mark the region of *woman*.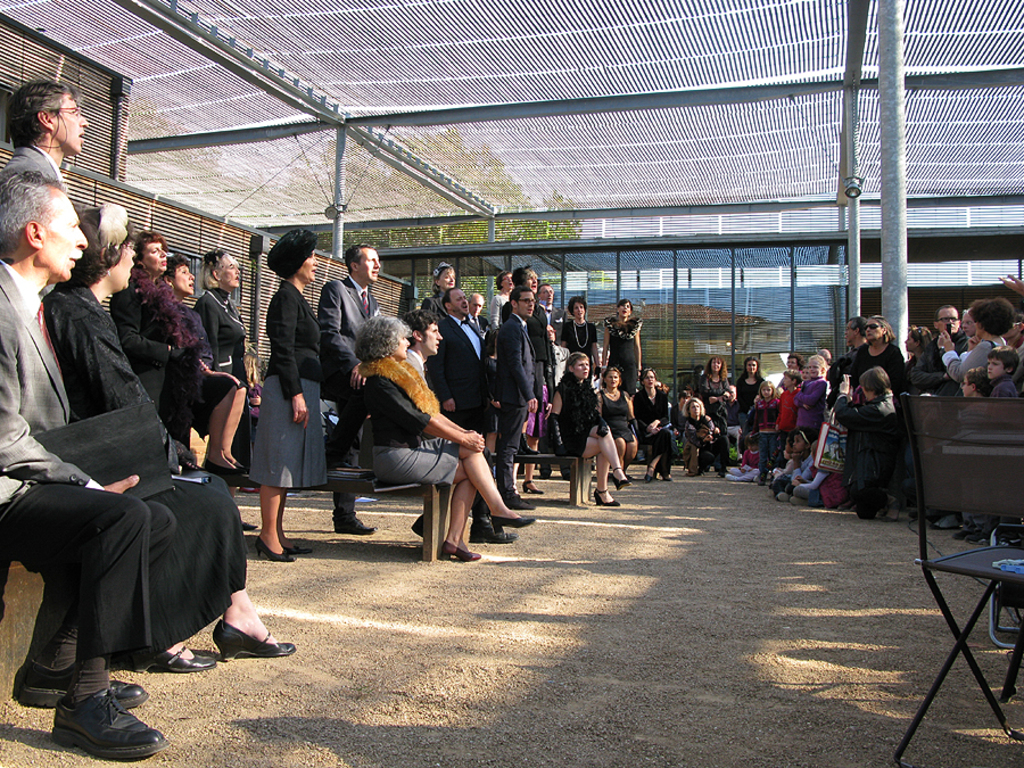
Region: <bbox>422, 262, 455, 319</bbox>.
